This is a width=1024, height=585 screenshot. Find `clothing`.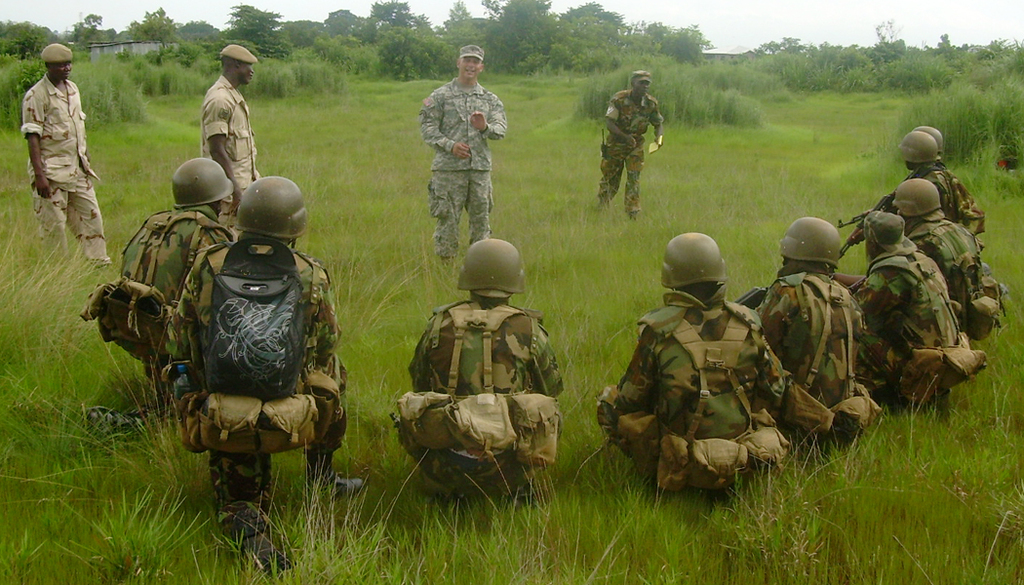
Bounding box: bbox(162, 222, 349, 484).
